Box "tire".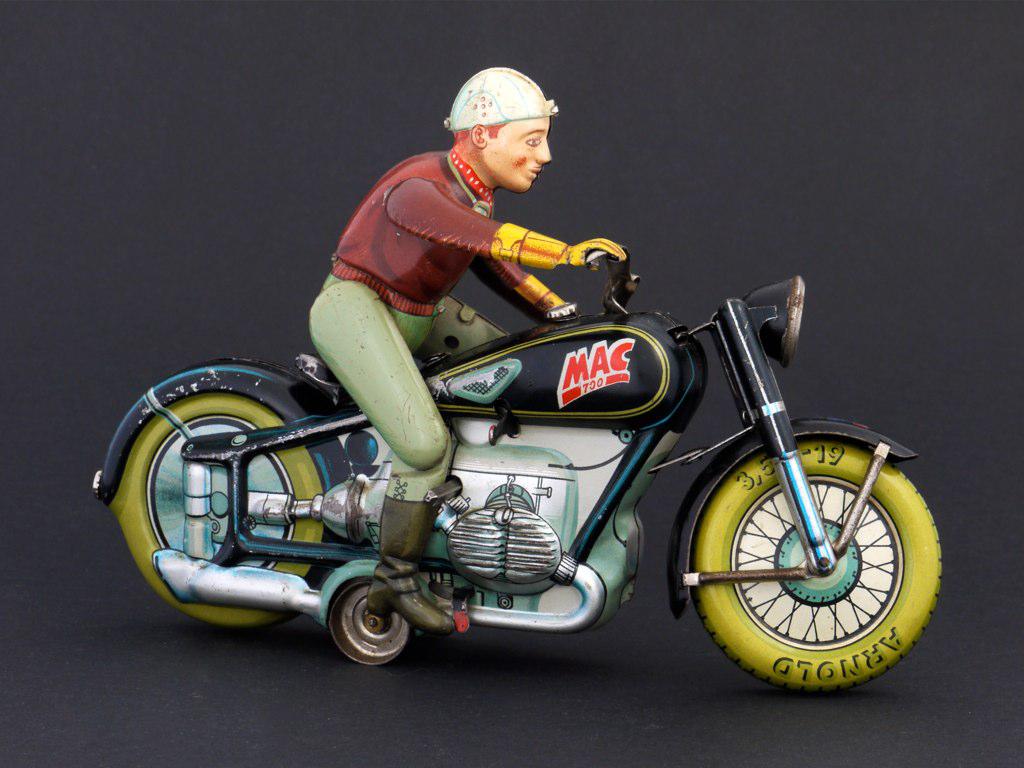
112,392,322,629.
